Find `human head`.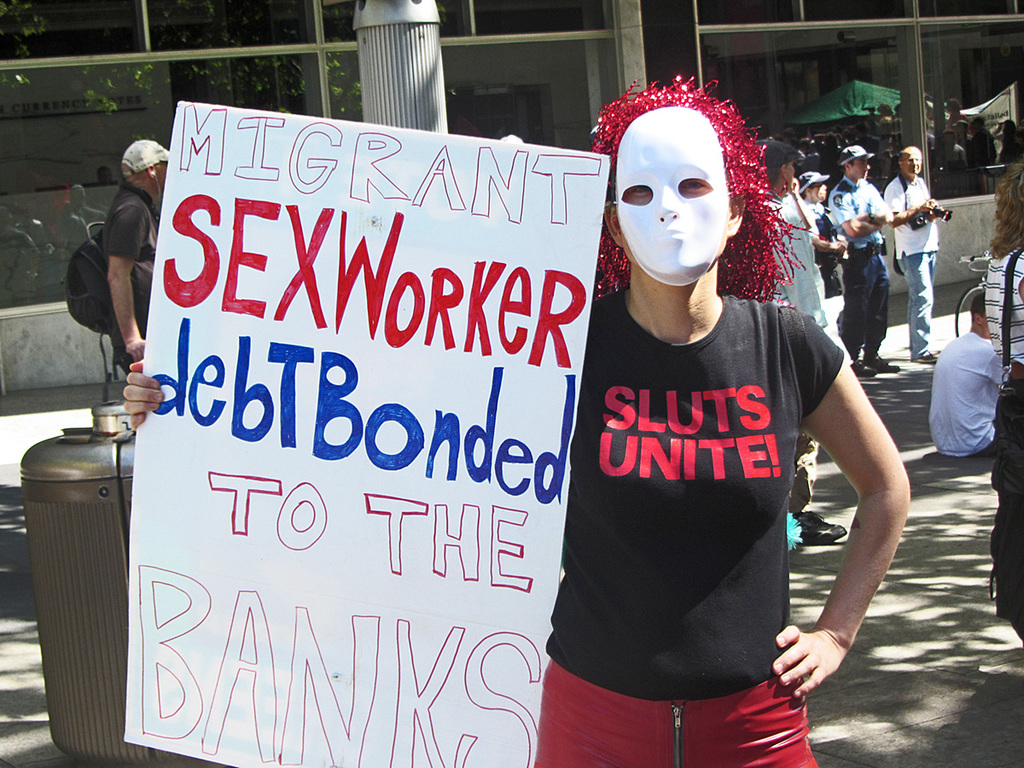
locate(120, 141, 168, 200).
